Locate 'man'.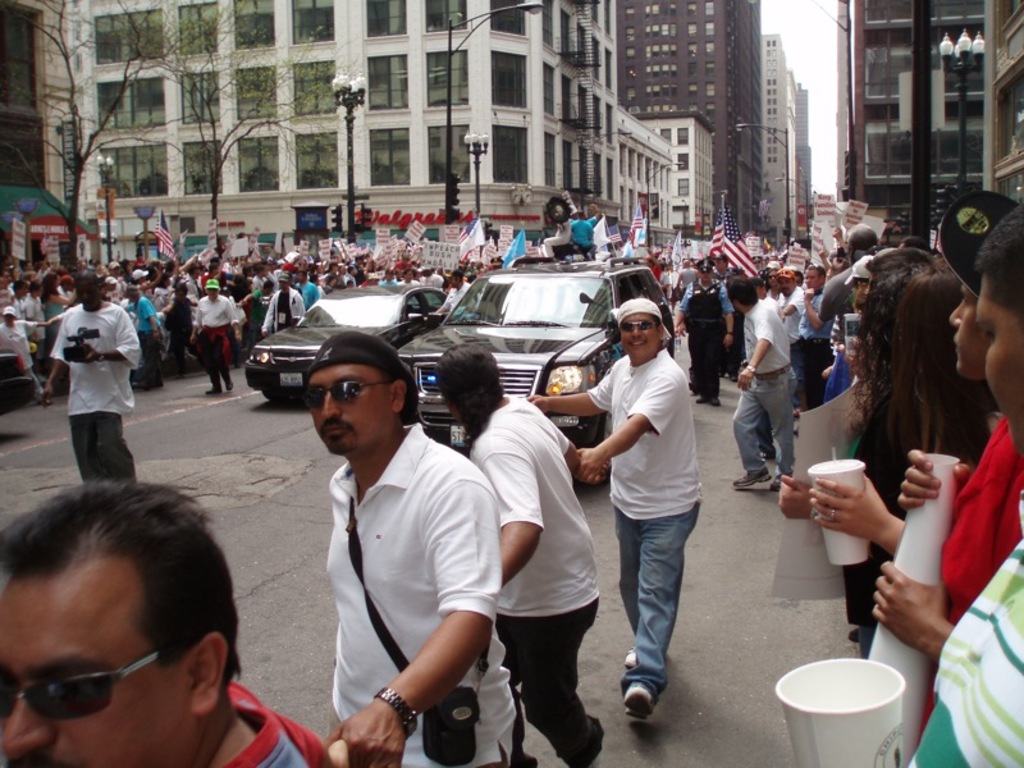
Bounding box: (x1=873, y1=287, x2=1023, y2=746).
